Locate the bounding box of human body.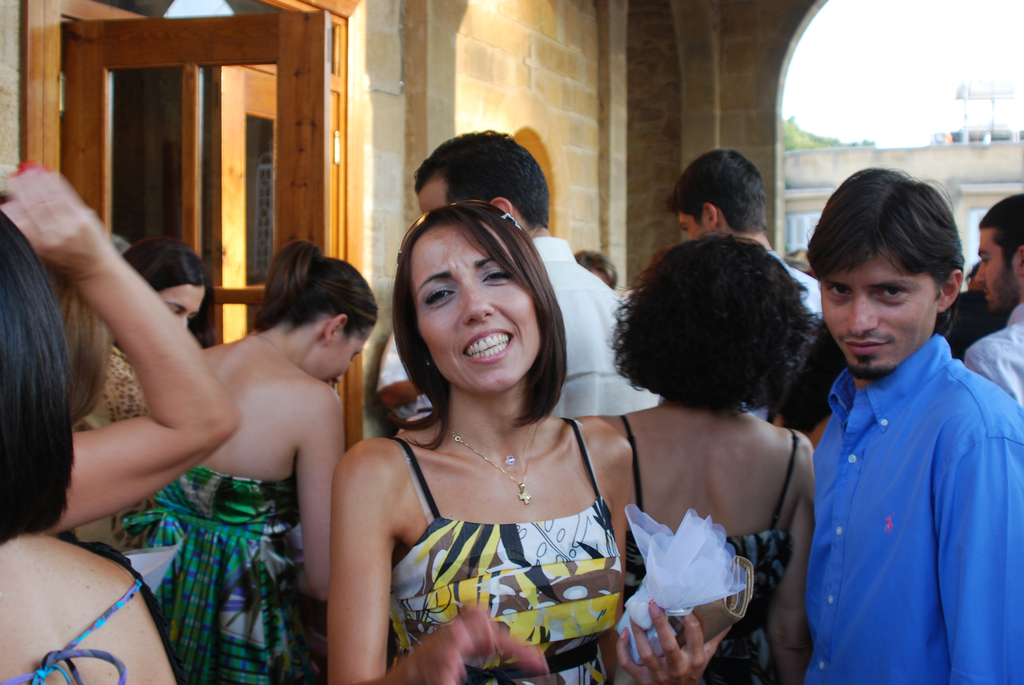
Bounding box: BBox(149, 263, 379, 684).
